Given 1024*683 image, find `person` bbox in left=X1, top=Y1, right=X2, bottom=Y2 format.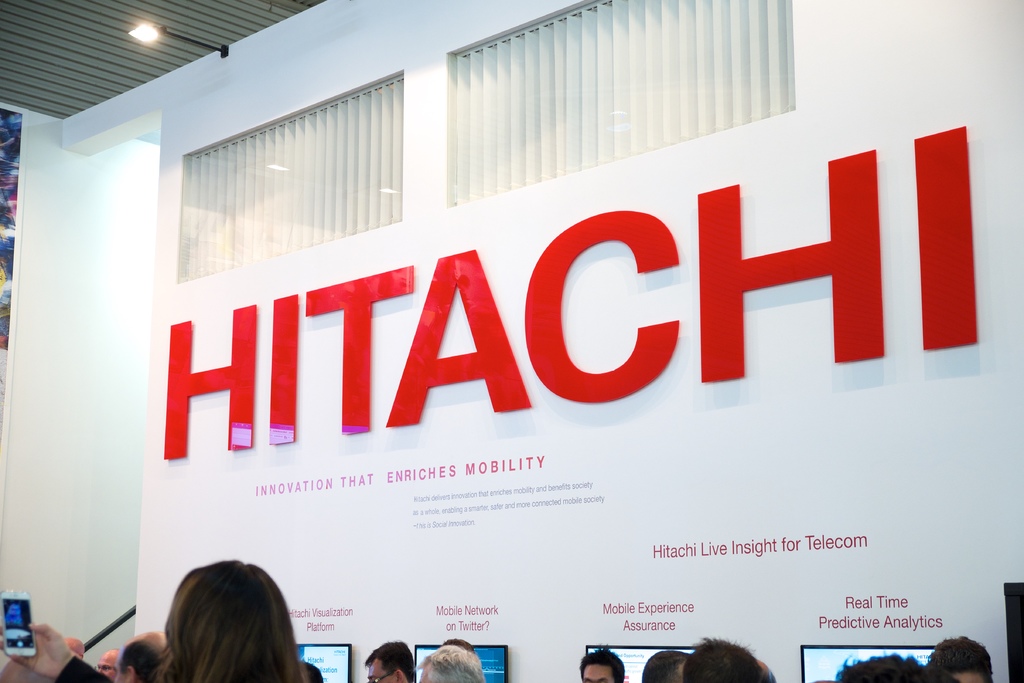
left=579, top=646, right=624, bottom=682.
